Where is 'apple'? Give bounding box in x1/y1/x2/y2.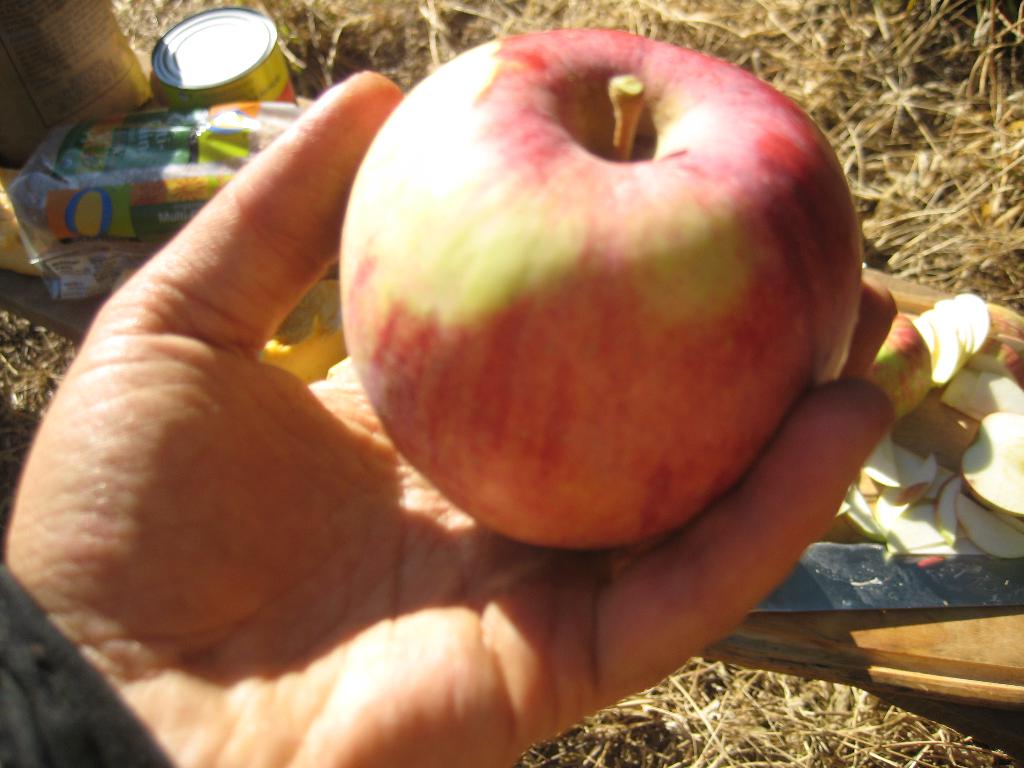
339/29/864/545.
